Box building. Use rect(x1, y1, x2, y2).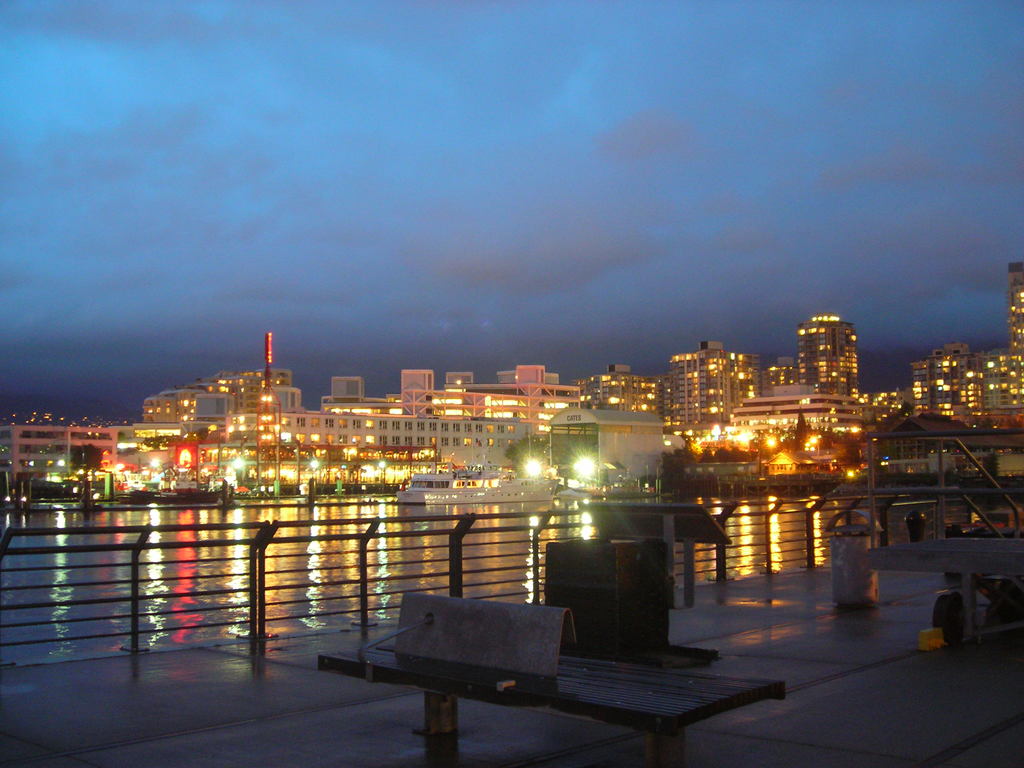
rect(145, 371, 302, 429).
